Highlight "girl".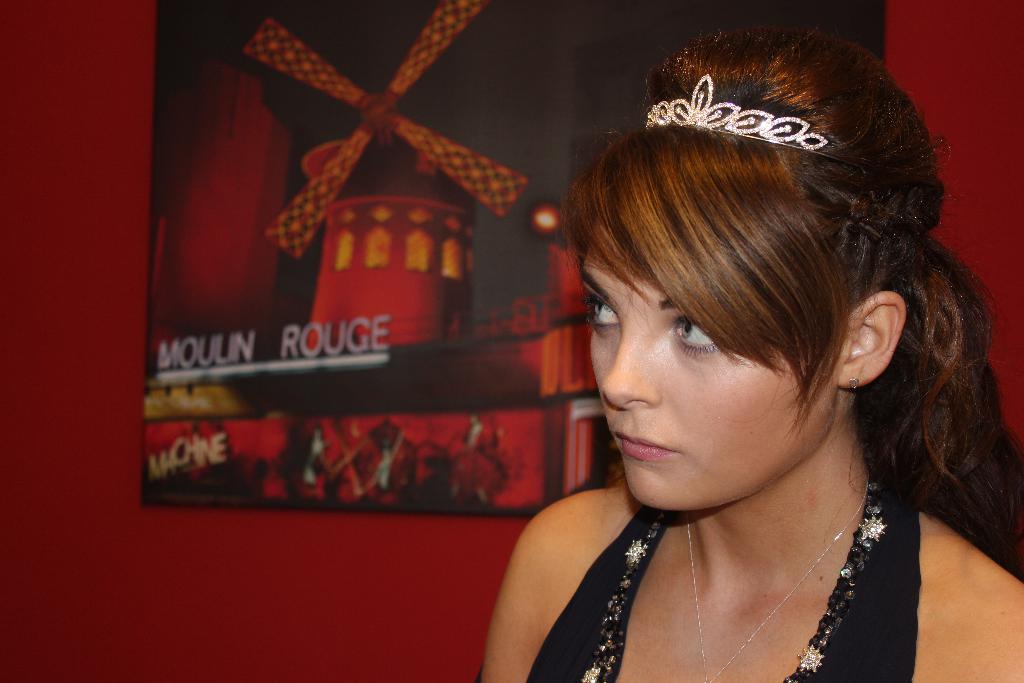
Highlighted region: locate(479, 21, 1023, 682).
